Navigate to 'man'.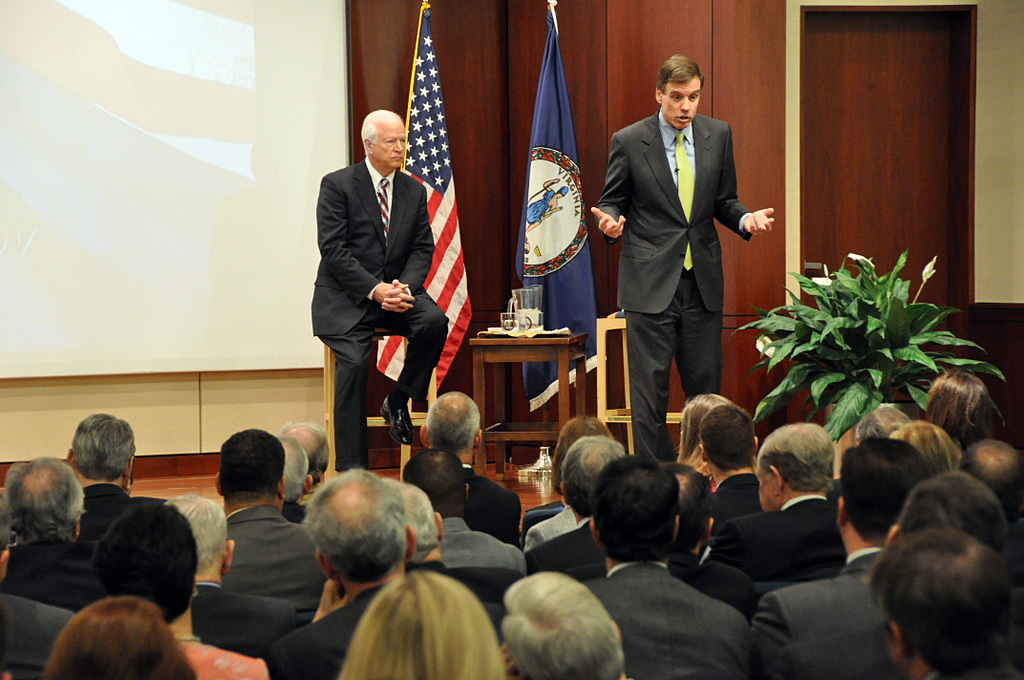
Navigation target: select_region(201, 421, 311, 589).
